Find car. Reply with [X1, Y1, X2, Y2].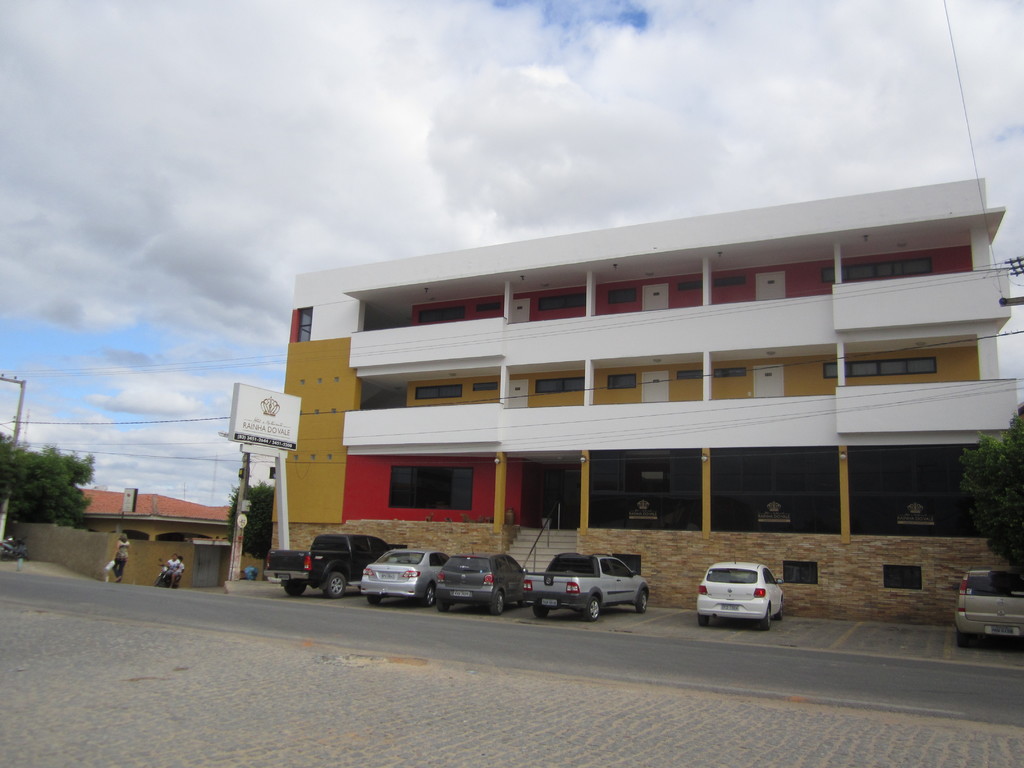
[435, 550, 529, 614].
